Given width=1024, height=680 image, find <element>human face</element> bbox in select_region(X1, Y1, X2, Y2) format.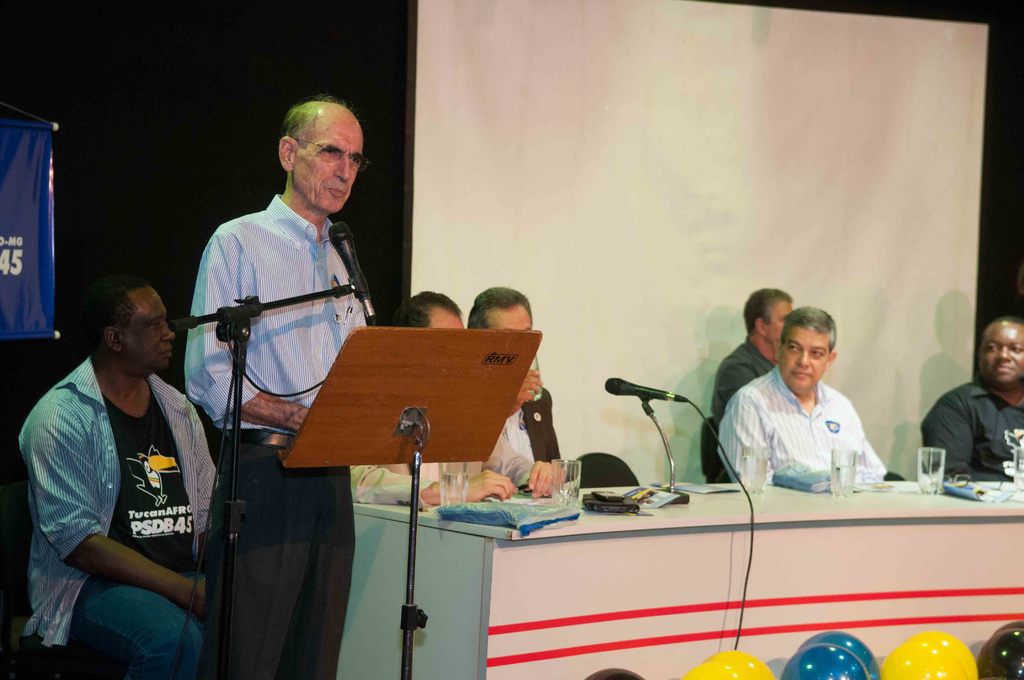
select_region(486, 305, 530, 337).
